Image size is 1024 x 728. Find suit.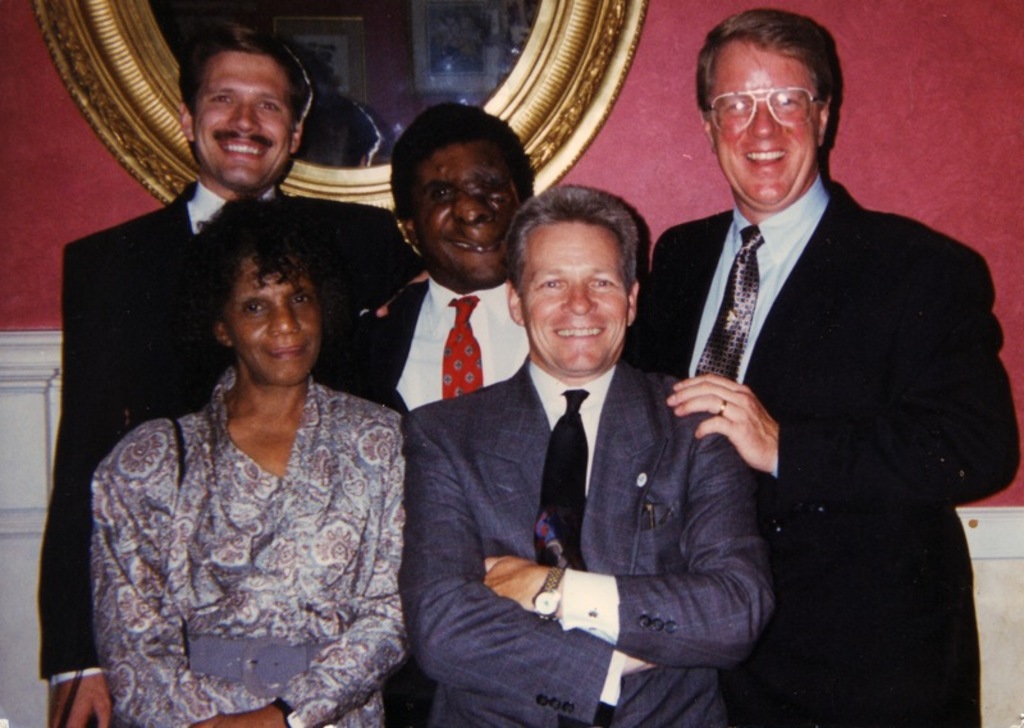
rect(401, 356, 776, 727).
